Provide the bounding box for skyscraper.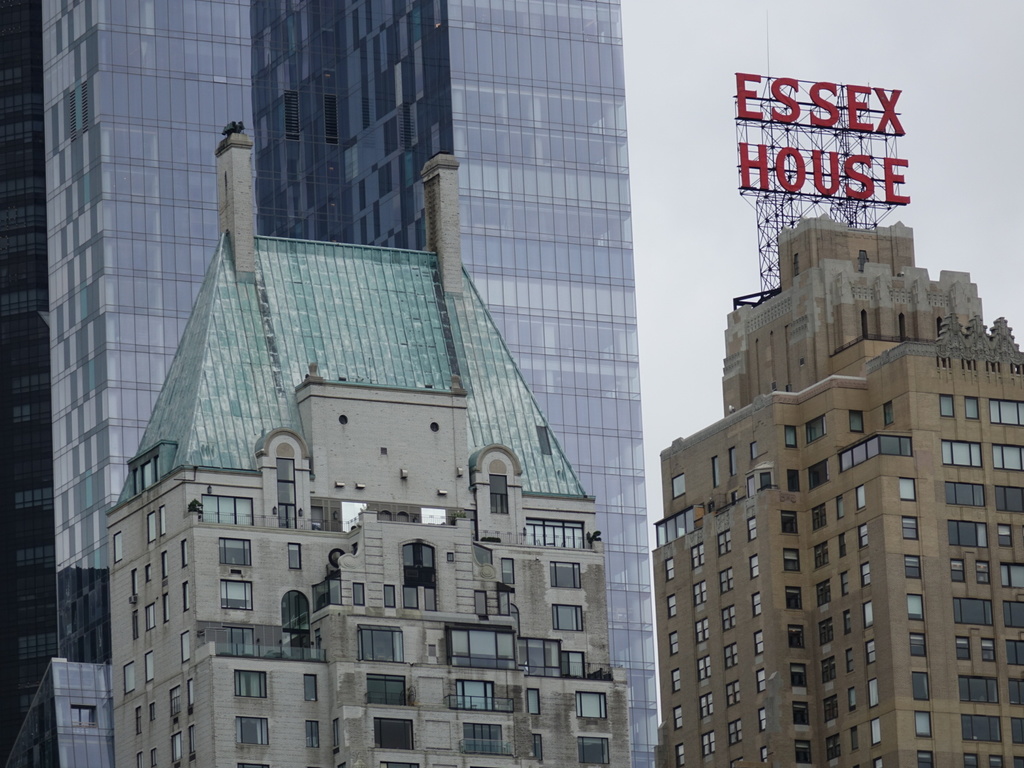
[left=644, top=215, right=1023, bottom=767].
